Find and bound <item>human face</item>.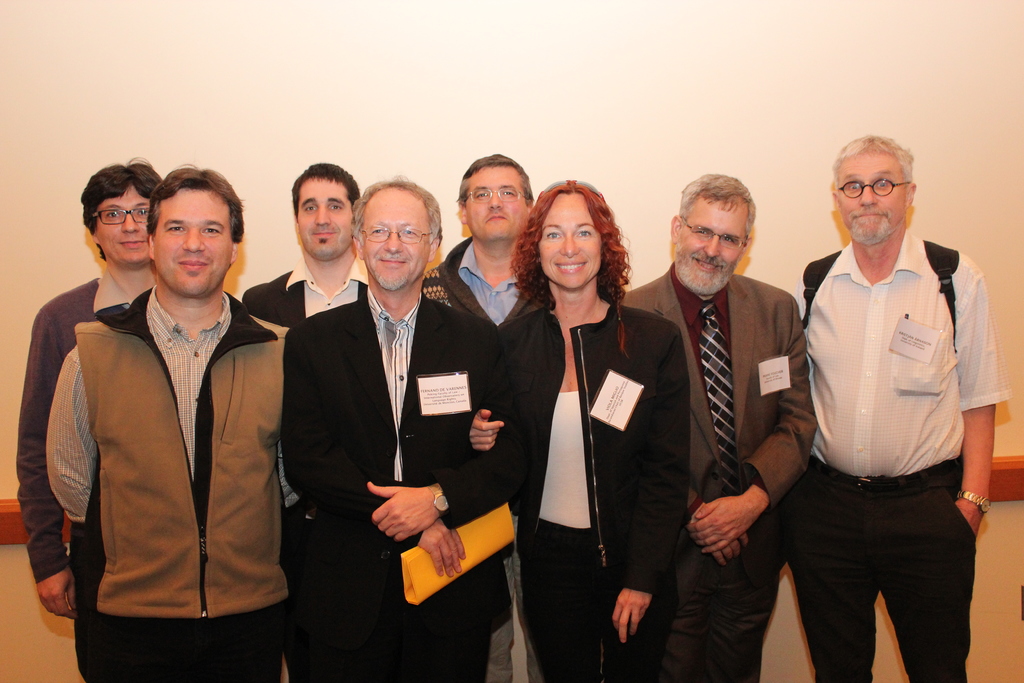
Bound: 837:145:904:248.
